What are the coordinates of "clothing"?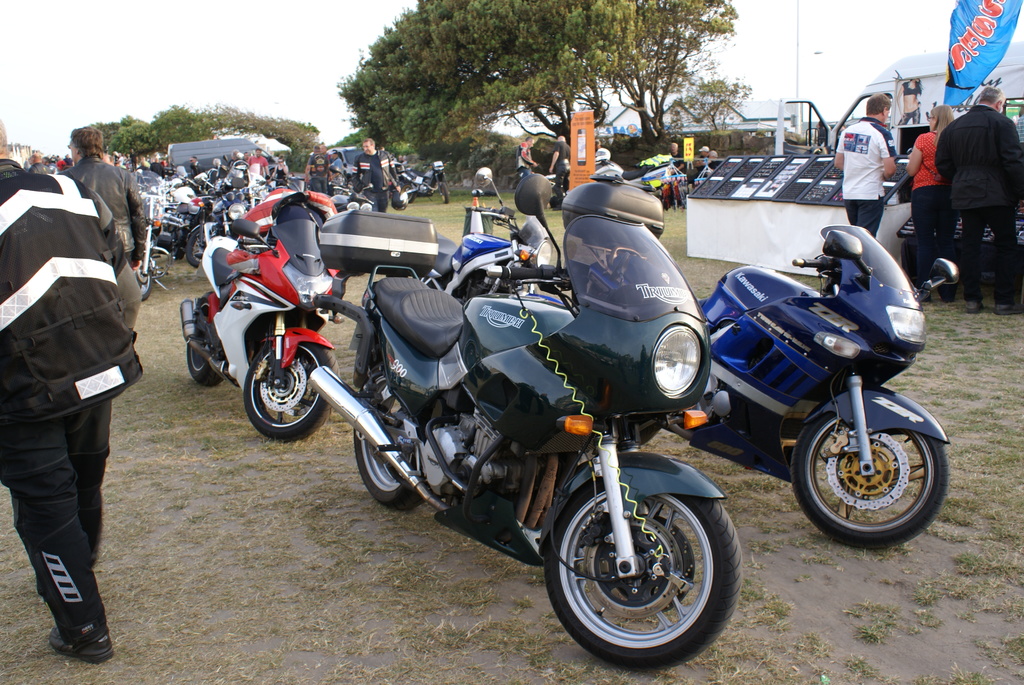
detection(901, 111, 919, 123).
